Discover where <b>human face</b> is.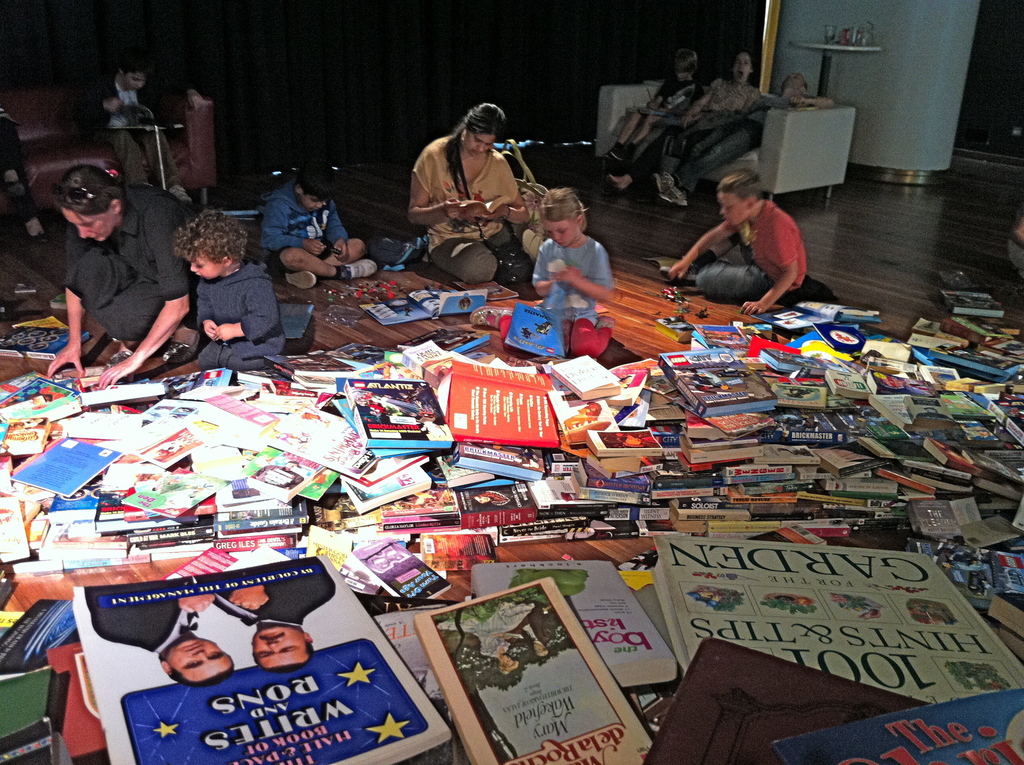
Discovered at BBox(182, 253, 217, 282).
